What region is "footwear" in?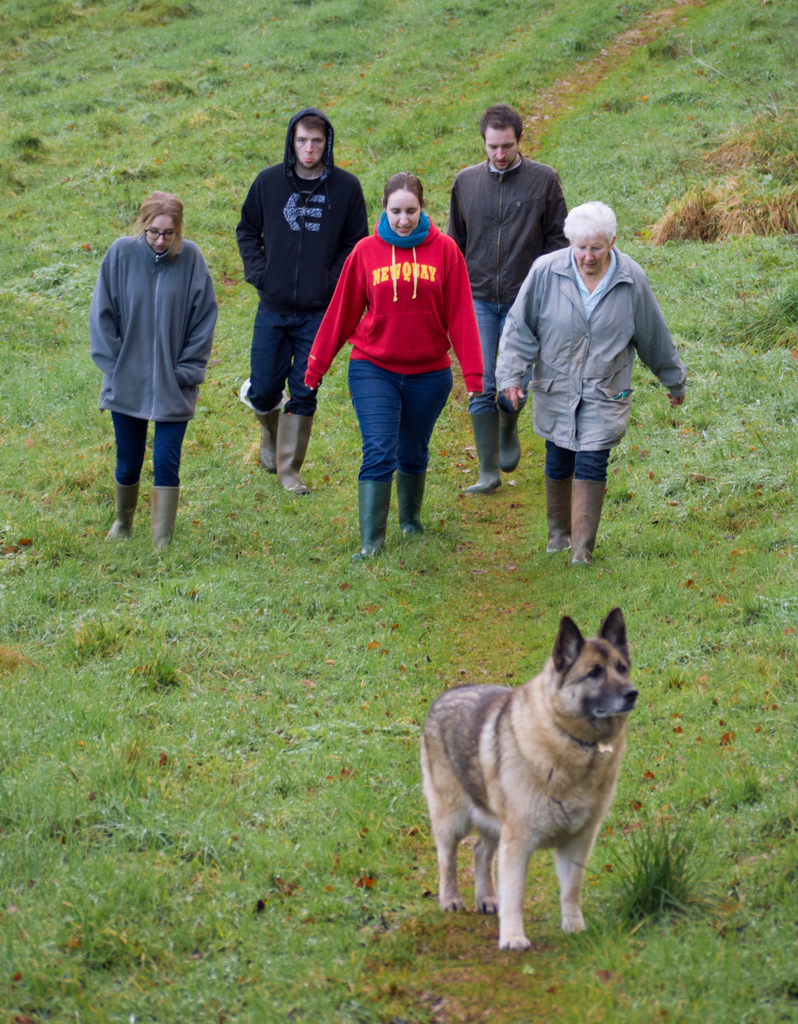
276/412/312/495.
